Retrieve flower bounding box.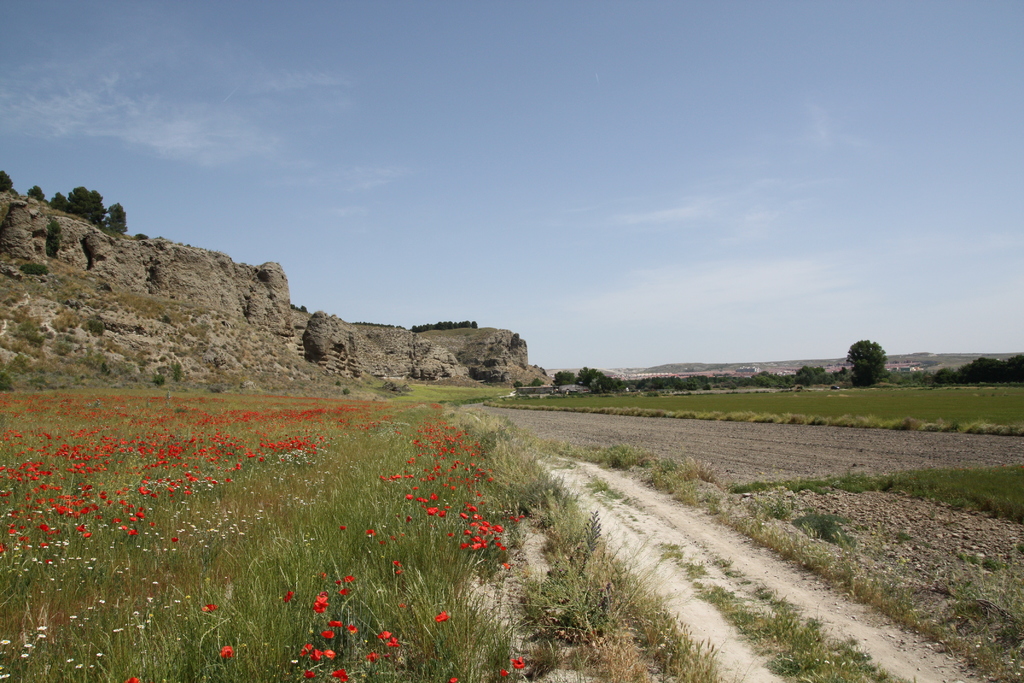
Bounding box: pyautogui.locateOnScreen(326, 650, 334, 657).
